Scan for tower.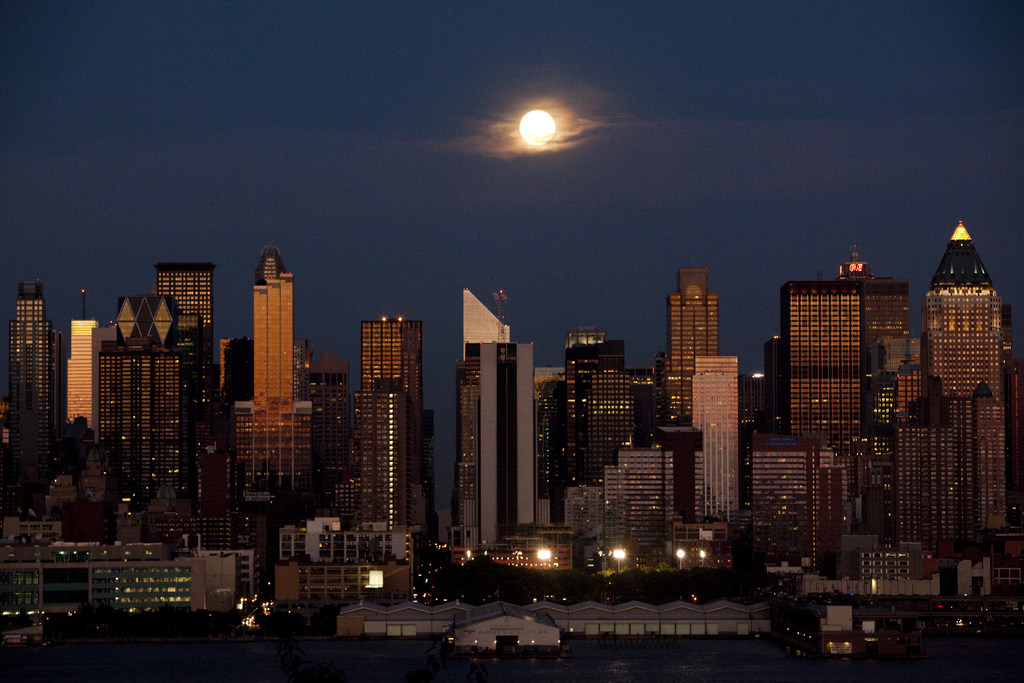
Scan result: box(692, 358, 738, 520).
